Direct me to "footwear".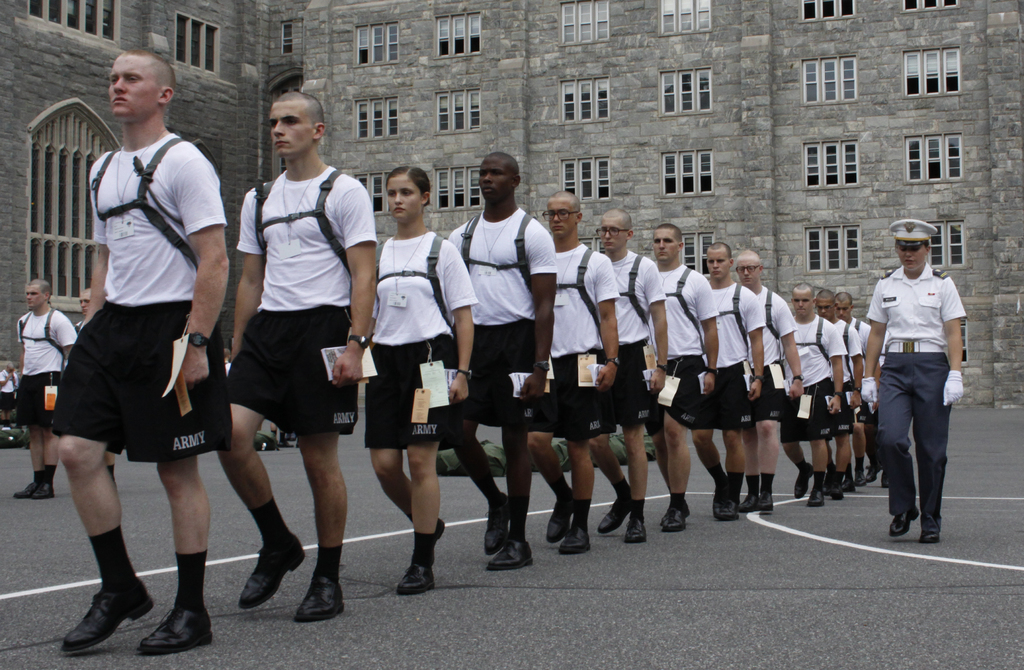
Direction: box=[15, 482, 33, 496].
